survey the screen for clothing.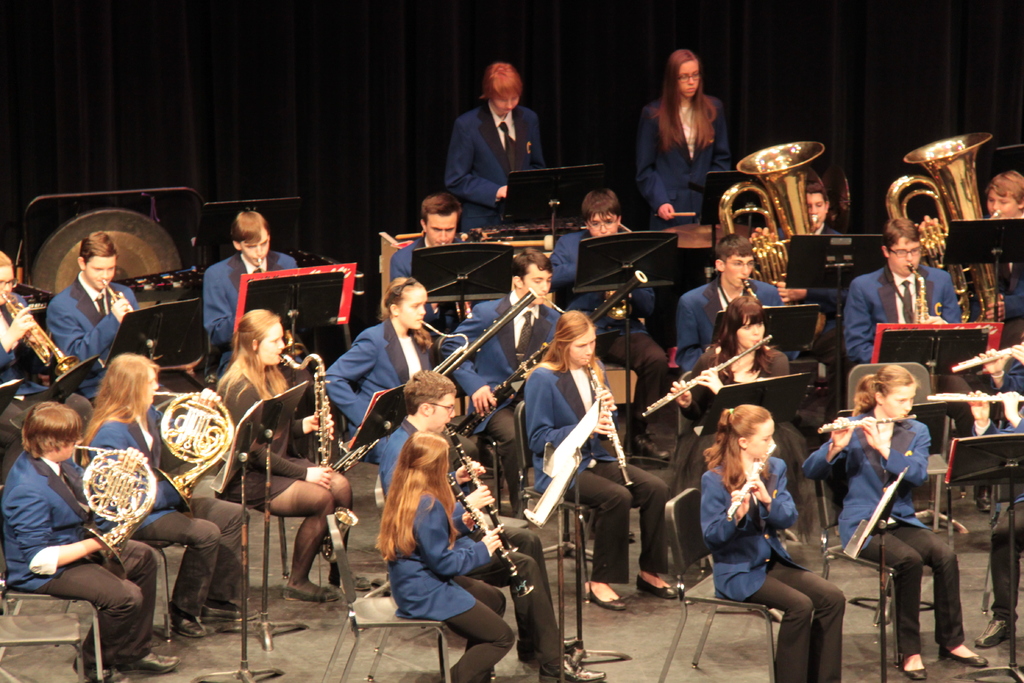
Survey found: pyautogui.locateOnScreen(35, 278, 152, 357).
